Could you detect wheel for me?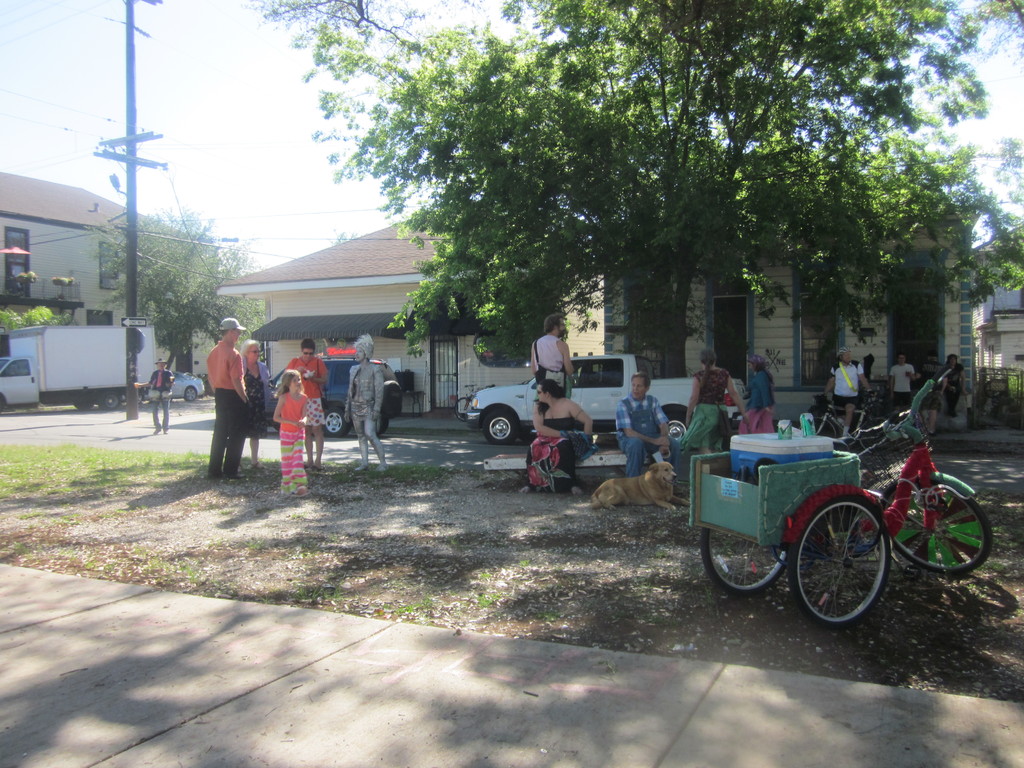
Detection result: pyautogui.locateOnScreen(104, 392, 118, 411).
